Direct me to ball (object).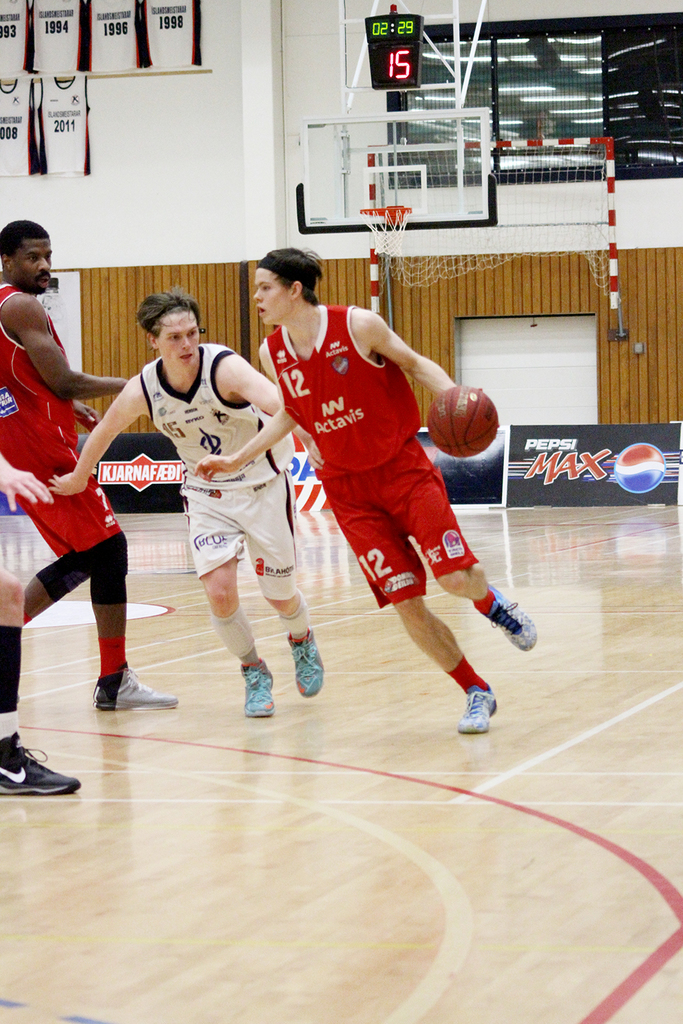
Direction: box(424, 388, 499, 459).
